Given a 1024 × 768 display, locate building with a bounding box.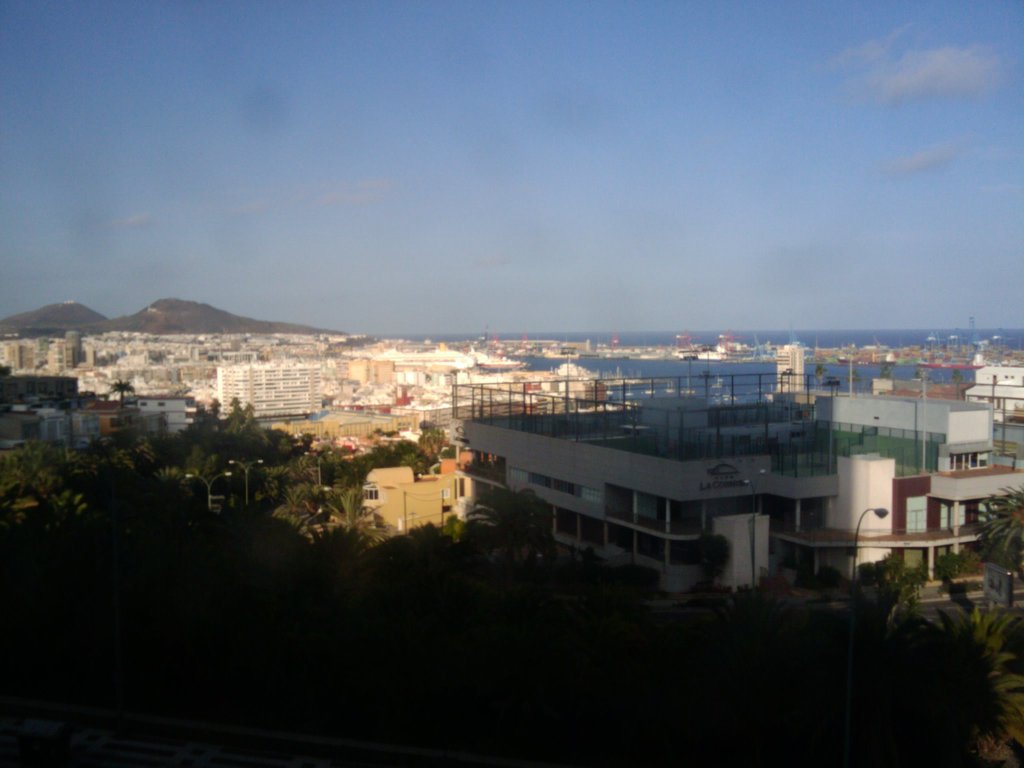
Located: crop(452, 372, 1023, 608).
